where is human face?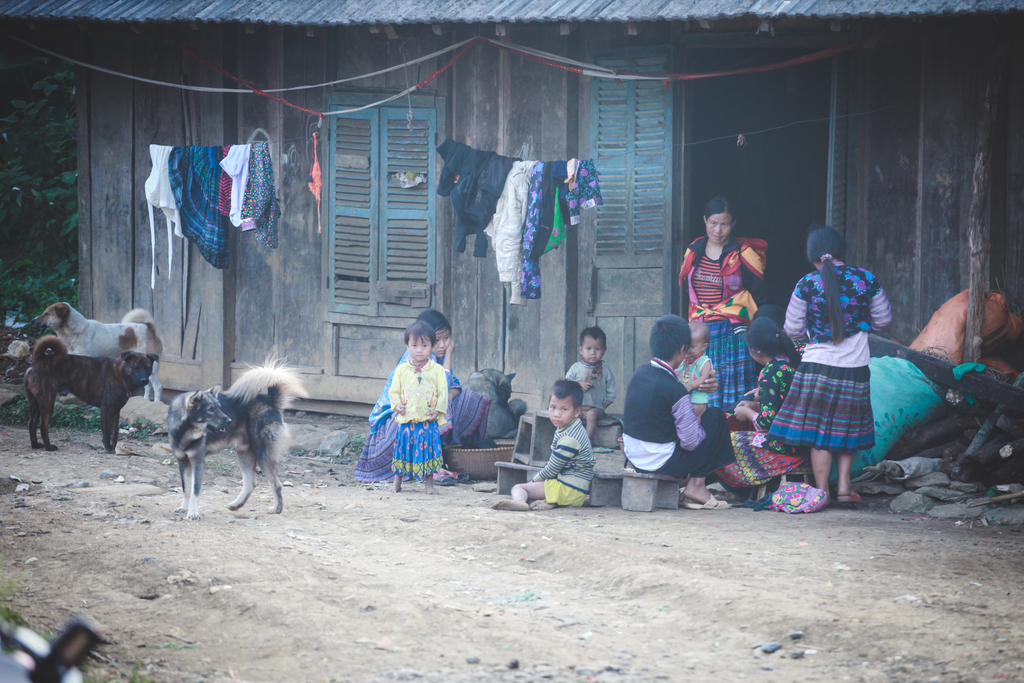
408,336,431,361.
